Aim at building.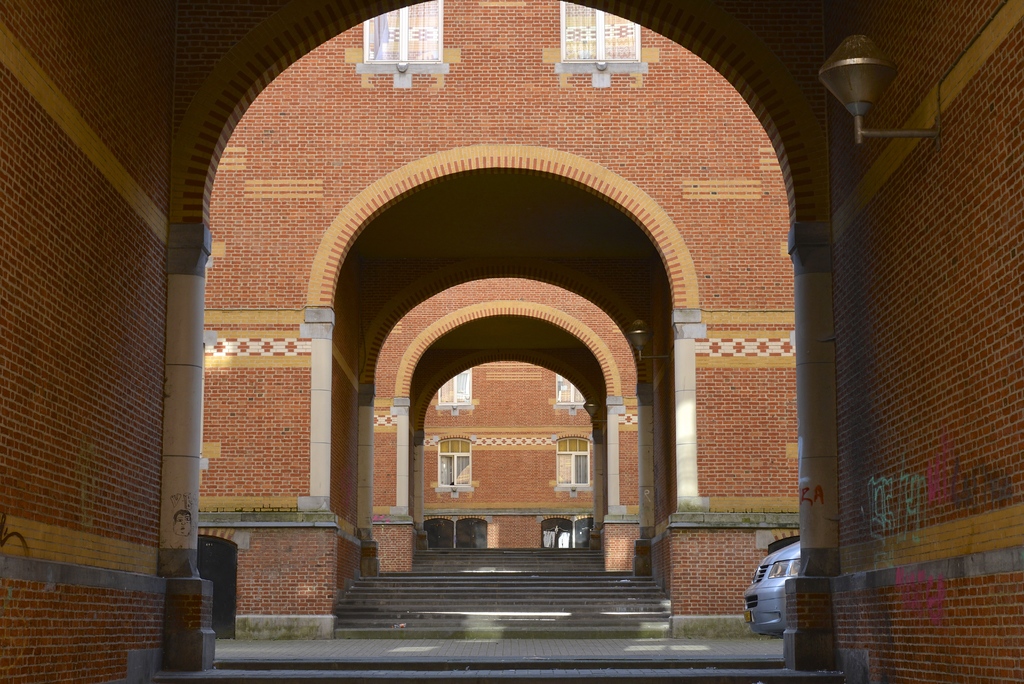
Aimed at 2/0/1023/683.
